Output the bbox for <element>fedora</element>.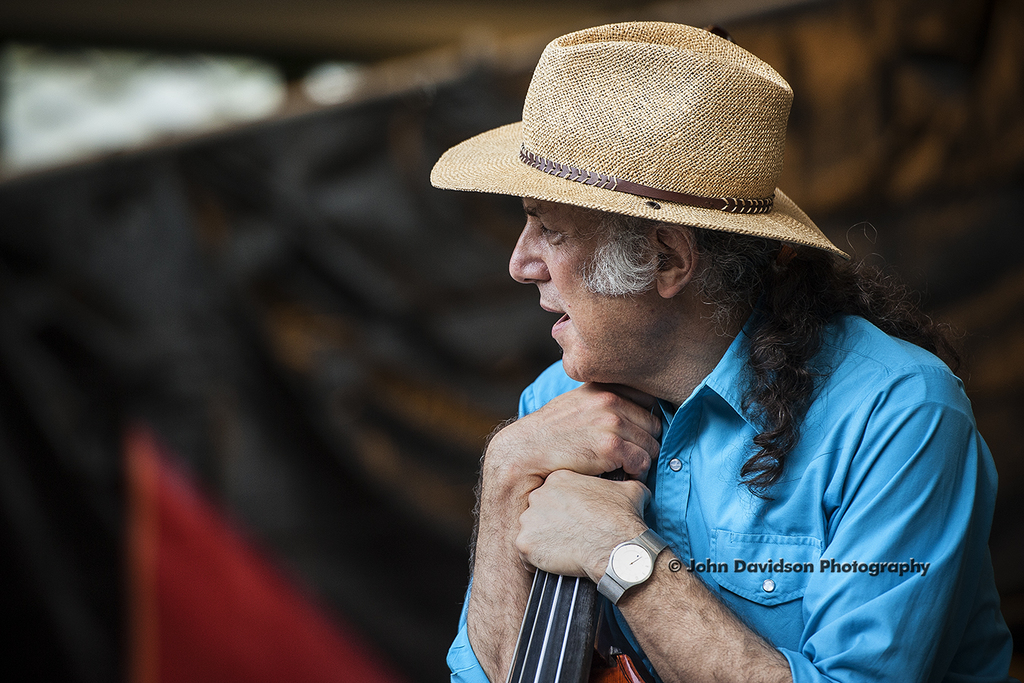
BBox(428, 18, 847, 260).
